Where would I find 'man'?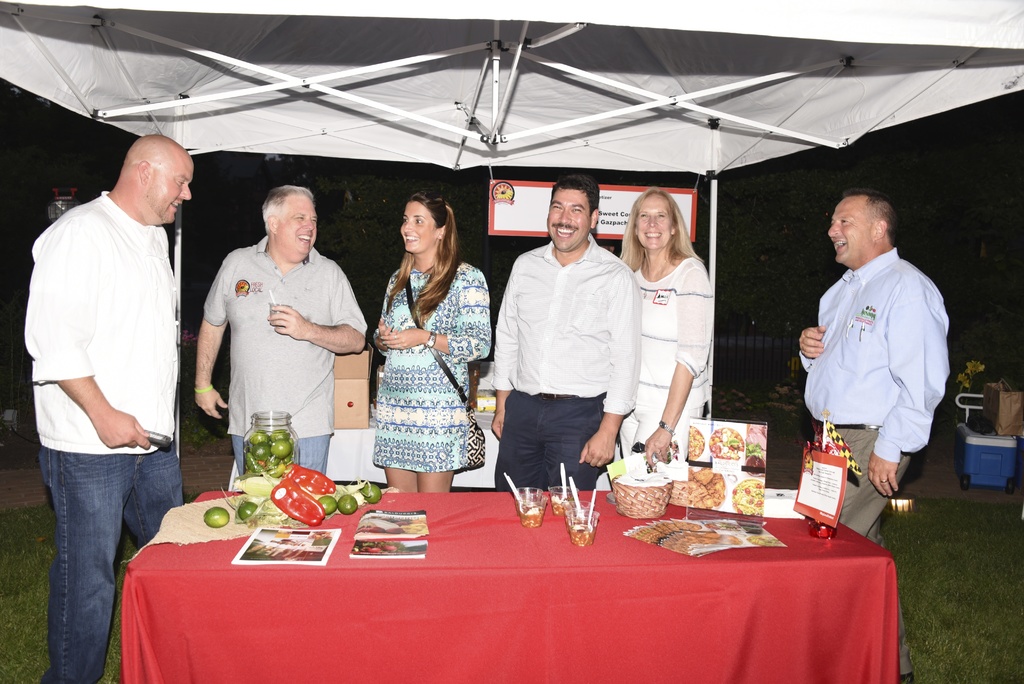
At x1=792, y1=168, x2=963, y2=526.
